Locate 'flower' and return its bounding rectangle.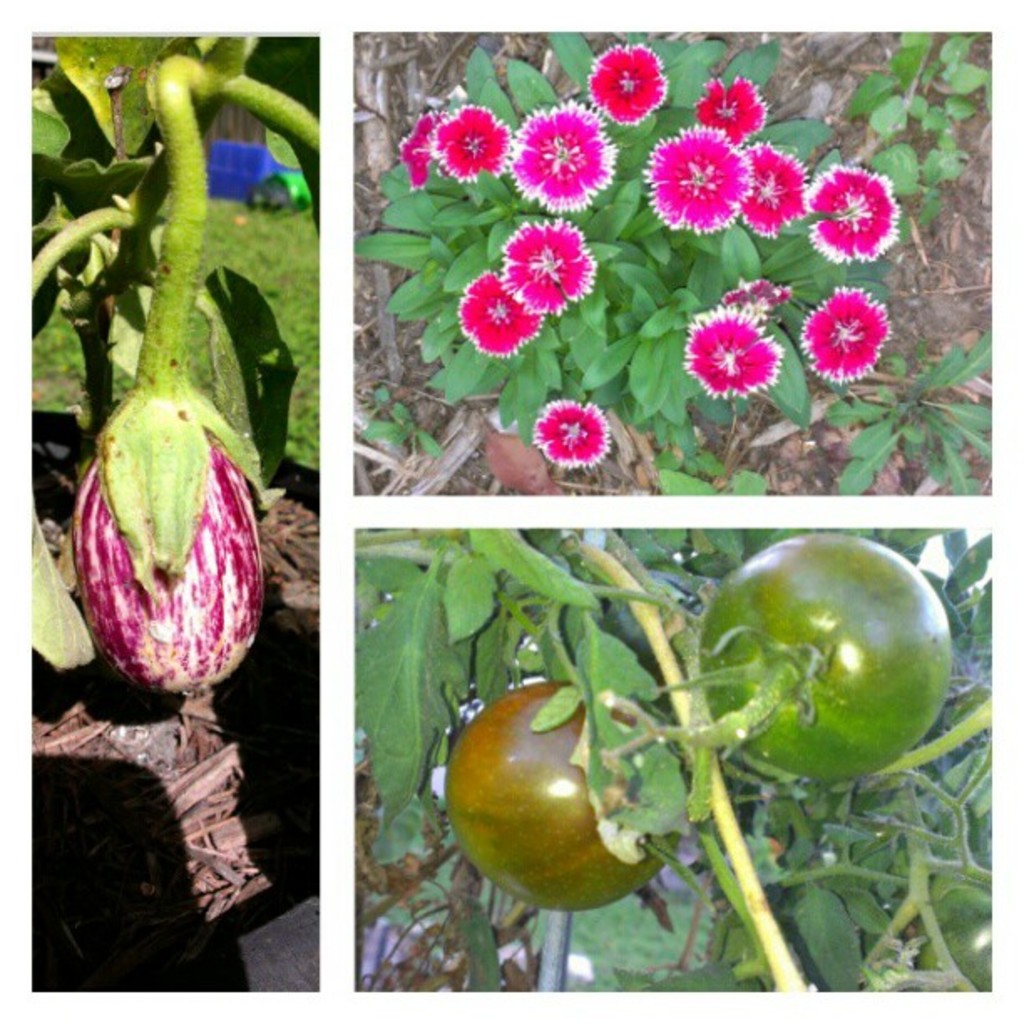
[left=505, top=105, right=609, bottom=206].
